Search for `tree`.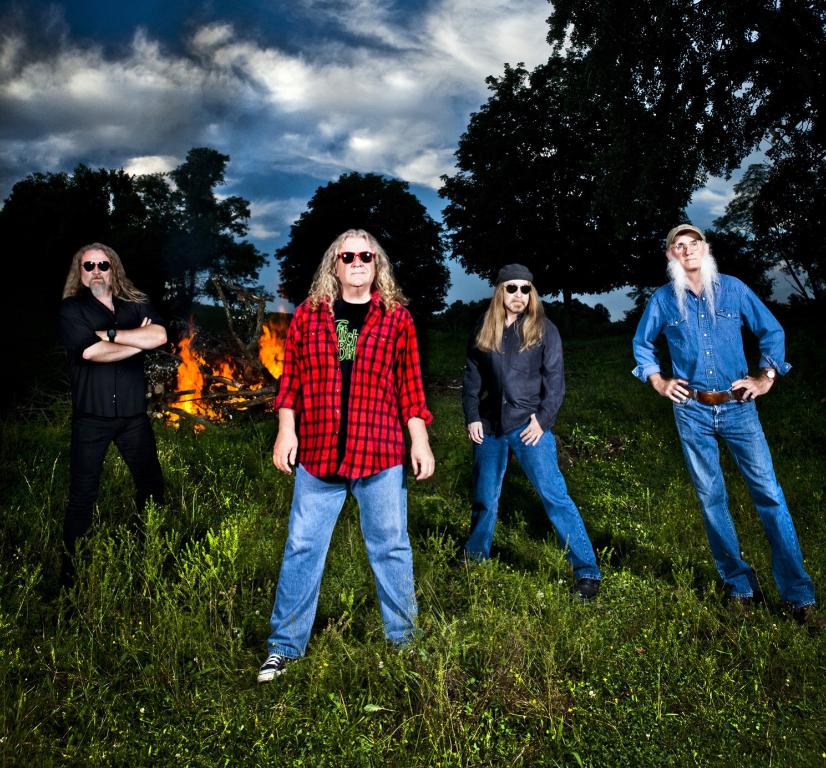
Found at (x1=542, y1=0, x2=825, y2=314).
